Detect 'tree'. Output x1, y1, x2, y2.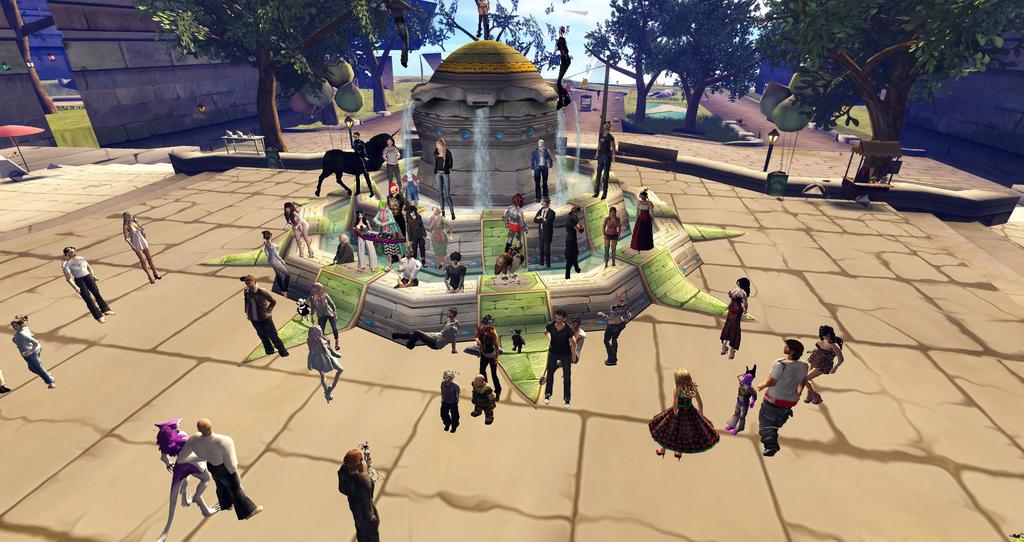
761, 0, 1023, 186.
